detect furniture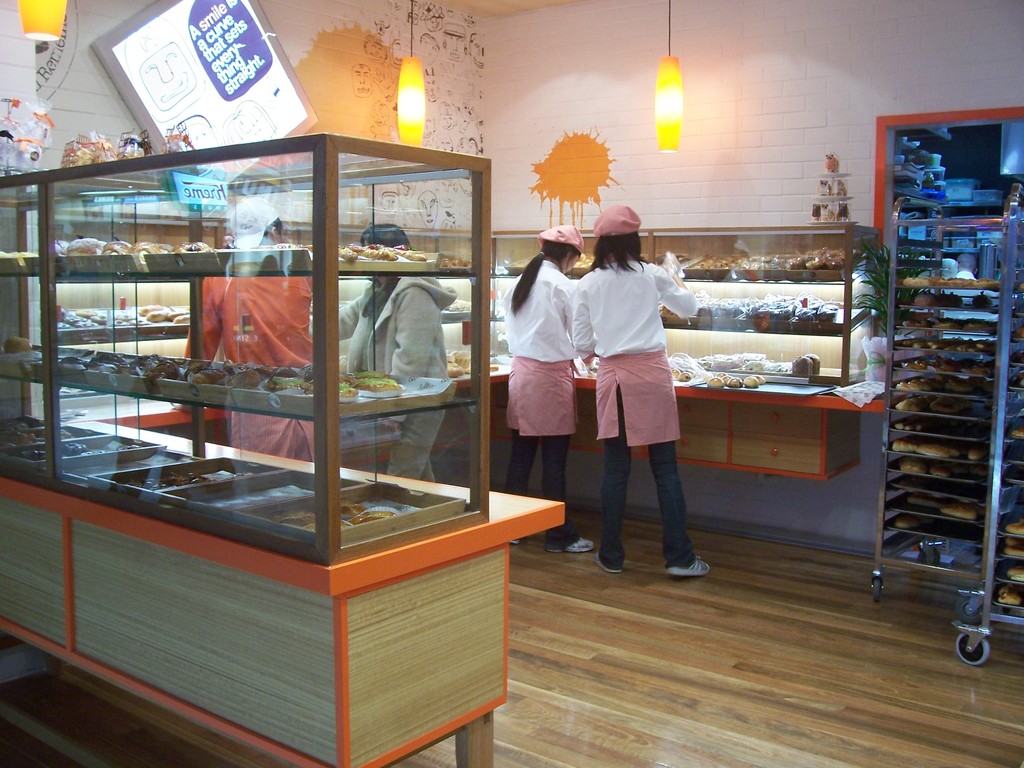
l=870, t=202, r=1023, b=668
